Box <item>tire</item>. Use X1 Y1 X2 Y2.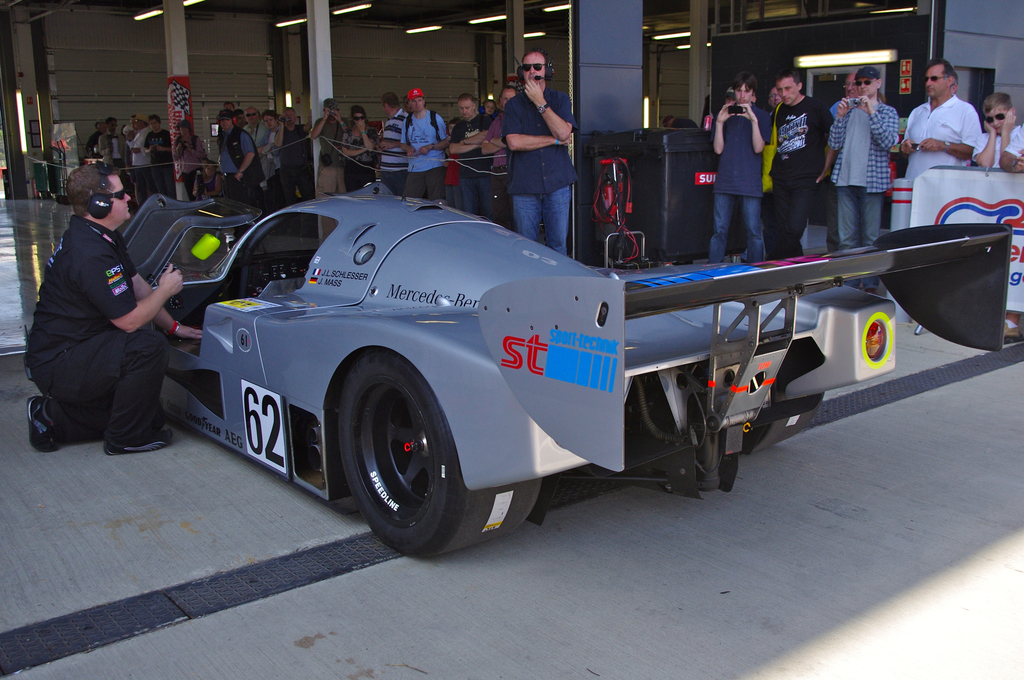
739 391 825 457.
